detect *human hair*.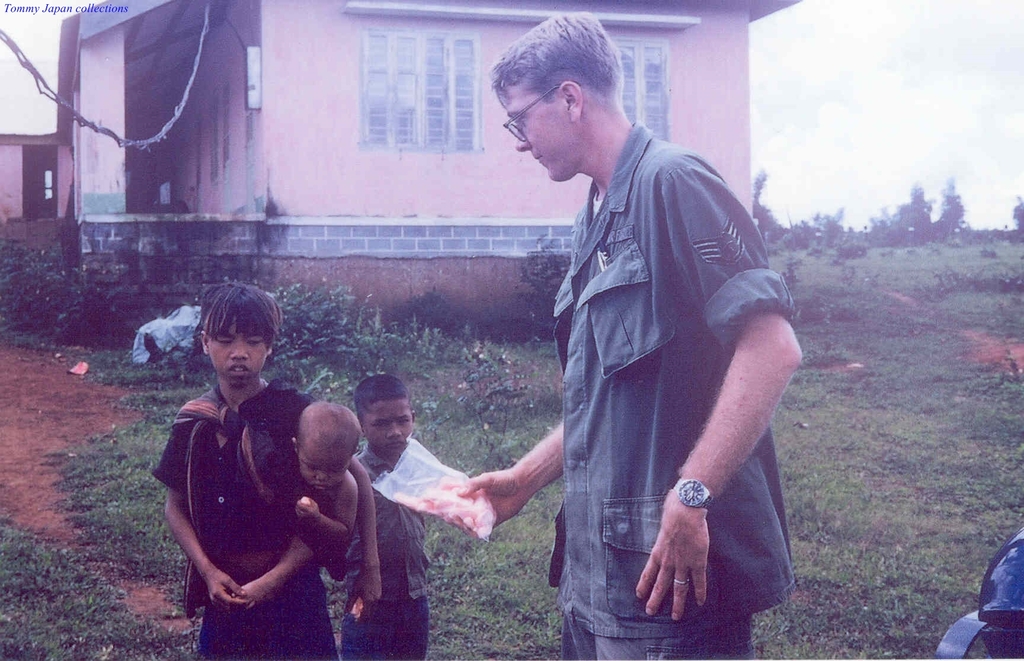
Detected at region(493, 5, 626, 123).
